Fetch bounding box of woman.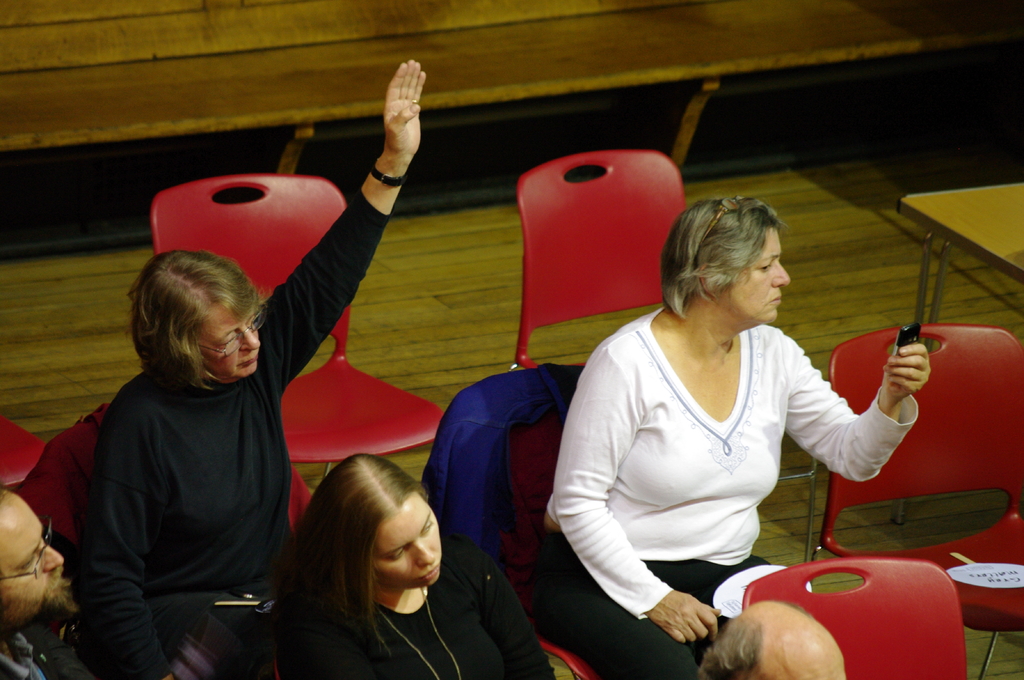
Bbox: 84/60/429/679.
